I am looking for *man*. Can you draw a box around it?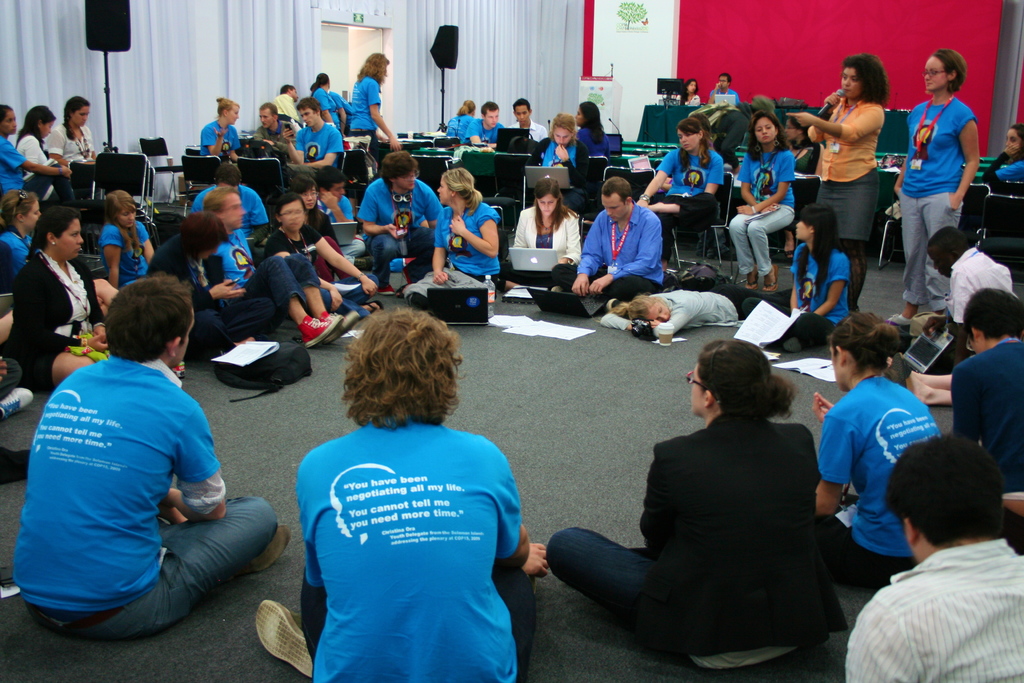
Sure, the bounding box is select_region(460, 100, 504, 152).
